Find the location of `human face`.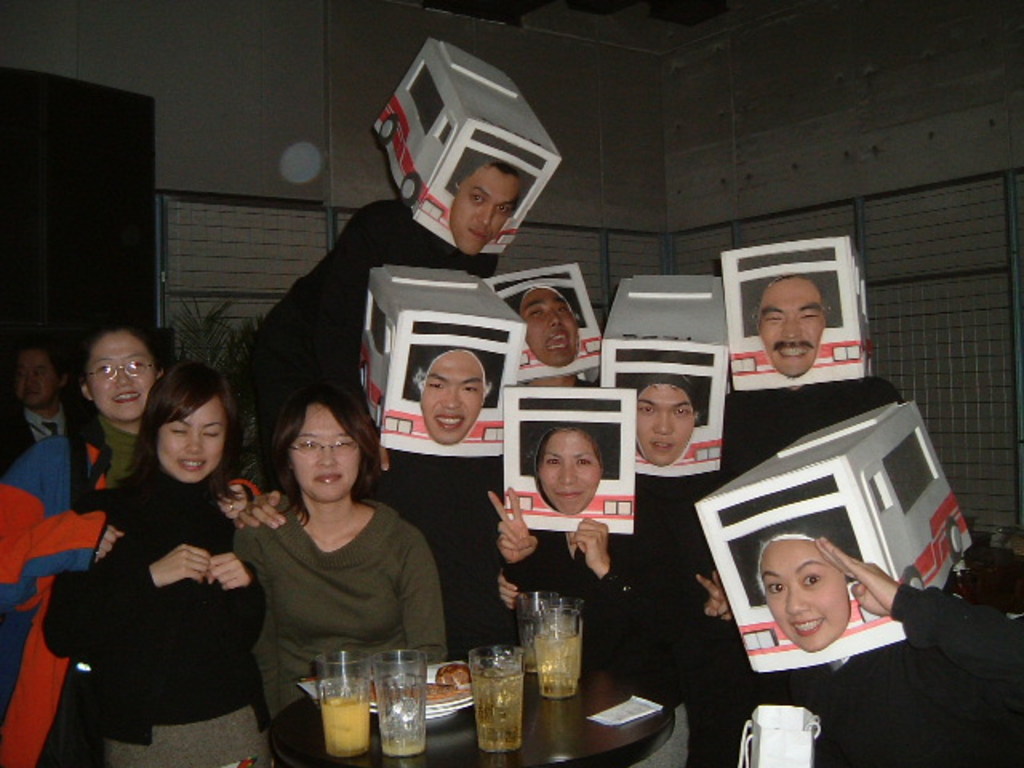
Location: x1=291, y1=403, x2=360, y2=502.
